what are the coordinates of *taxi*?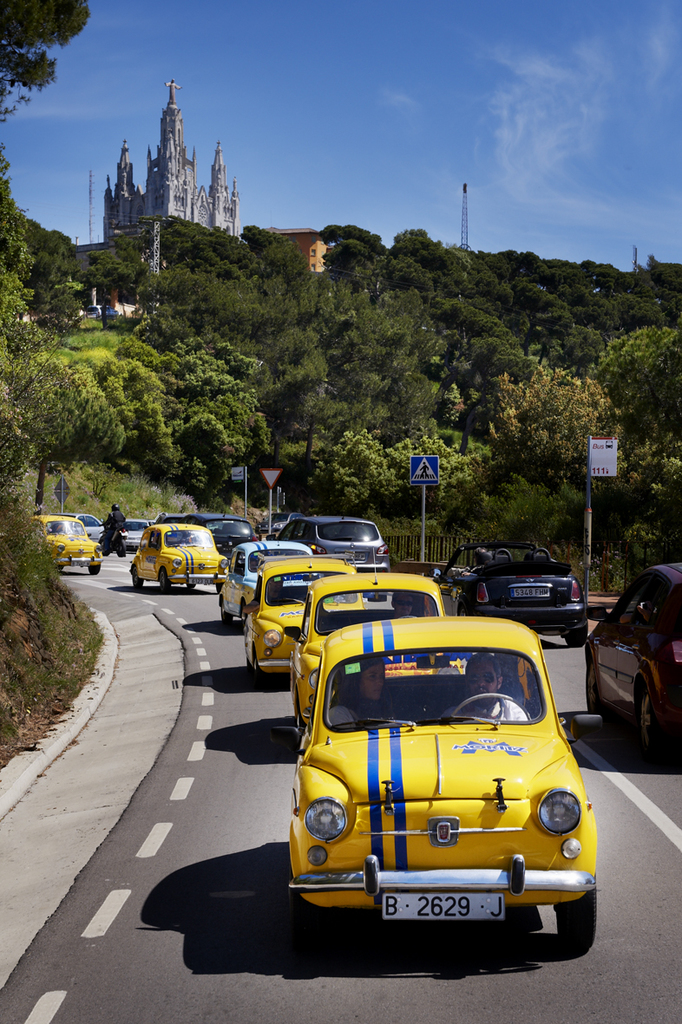
x1=262, y1=588, x2=588, y2=944.
